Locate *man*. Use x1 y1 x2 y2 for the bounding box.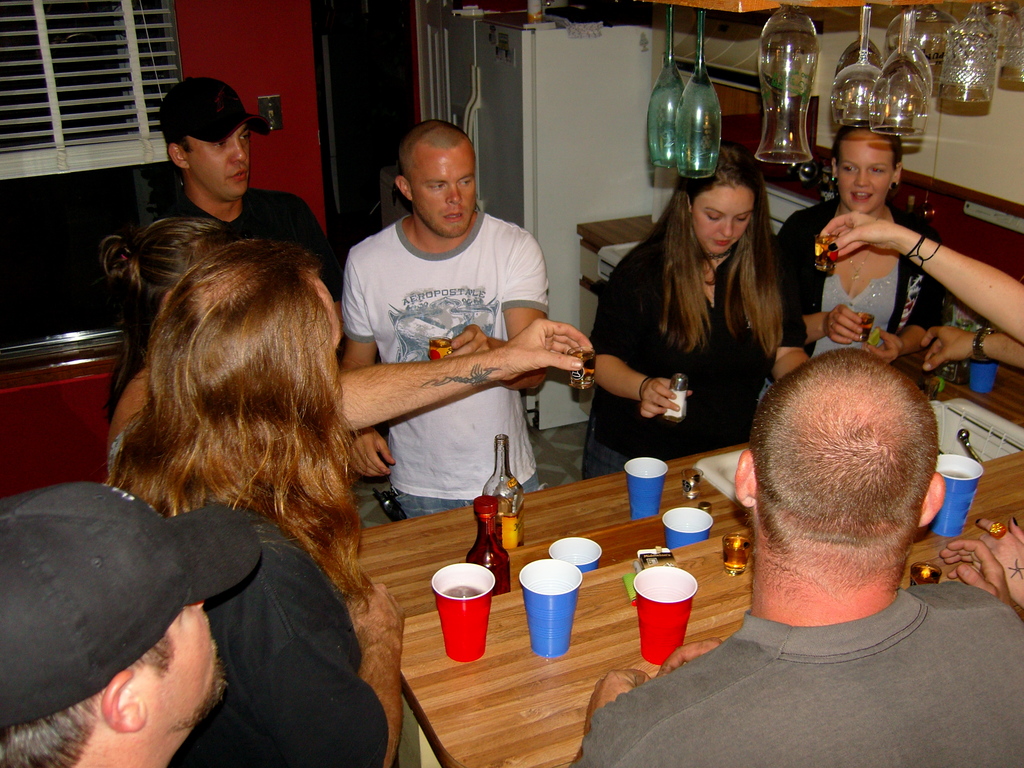
634 324 1012 754.
